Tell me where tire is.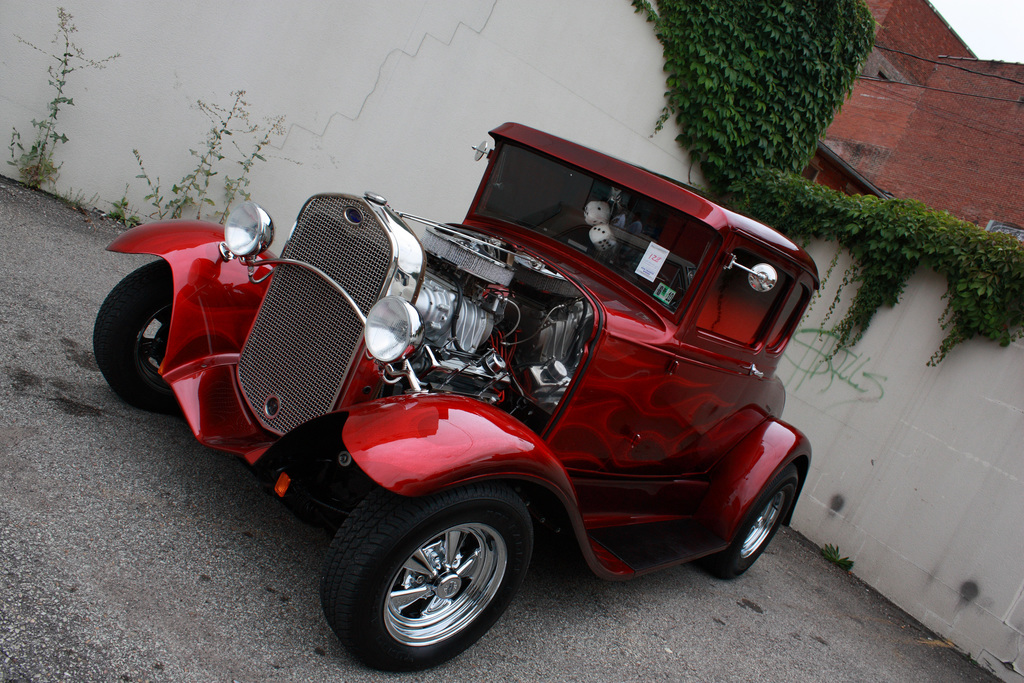
tire is at [93, 260, 180, 413].
